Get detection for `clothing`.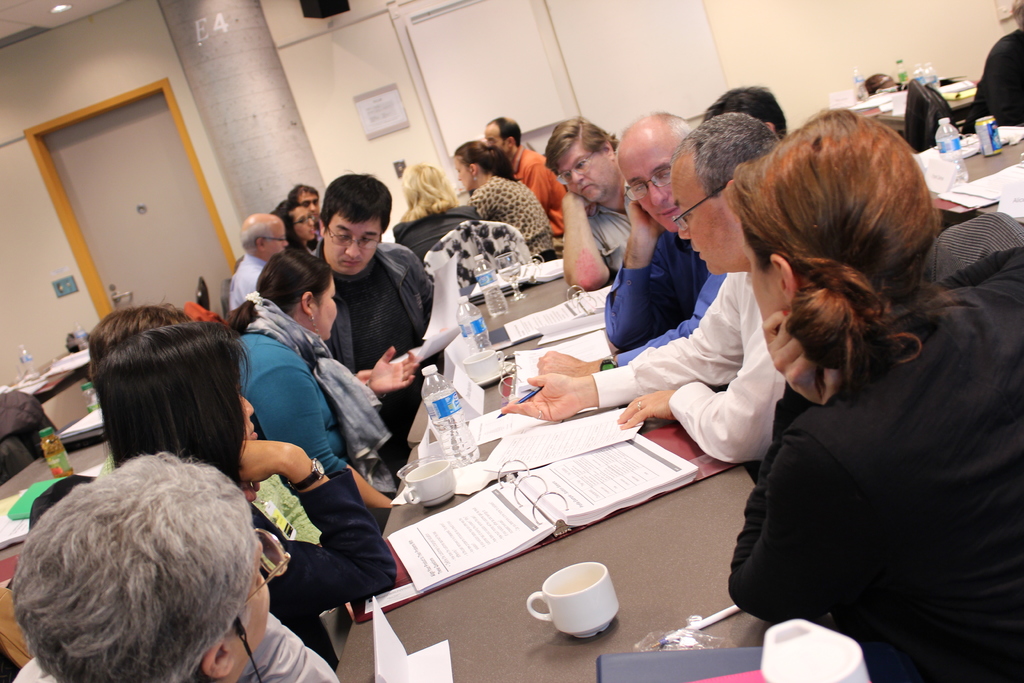
Detection: 605,214,724,350.
